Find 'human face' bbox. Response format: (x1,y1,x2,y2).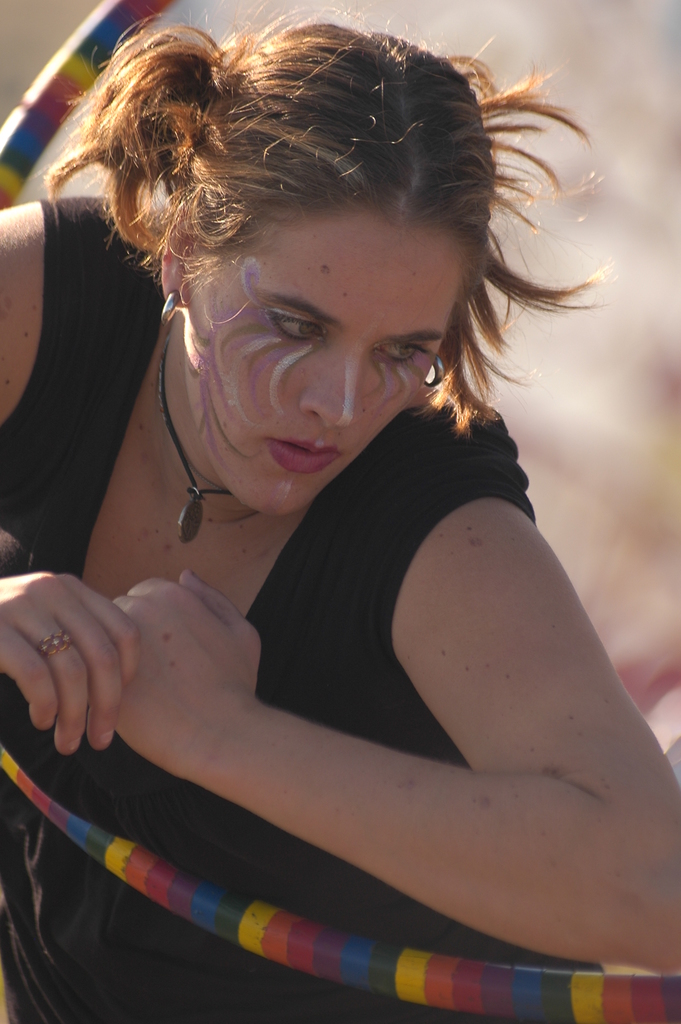
(182,211,477,522).
